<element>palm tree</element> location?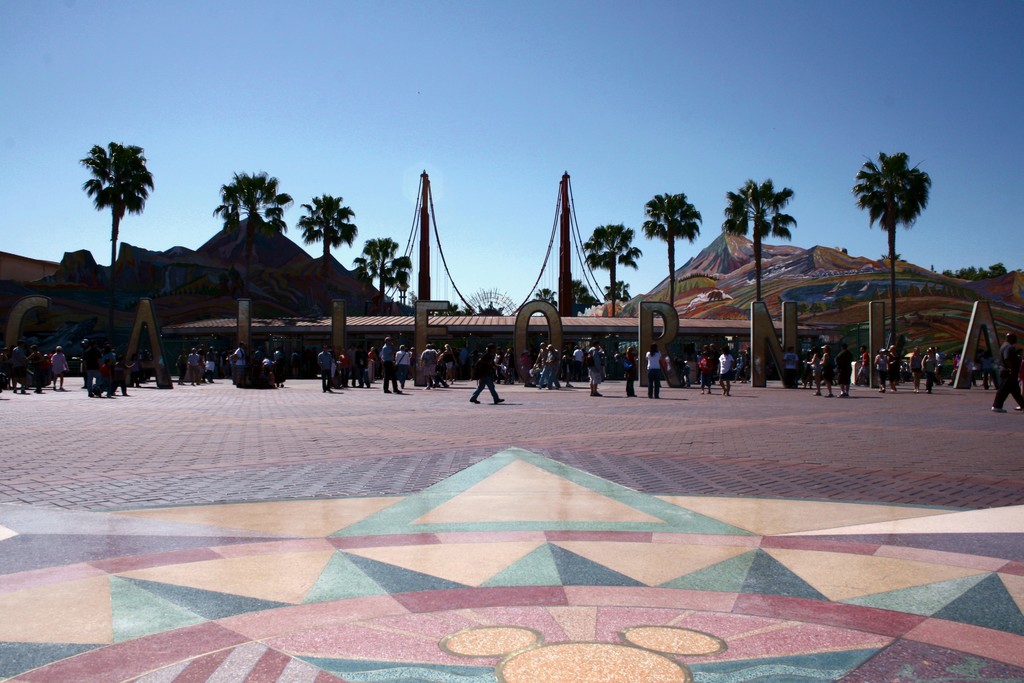
849:156:925:288
